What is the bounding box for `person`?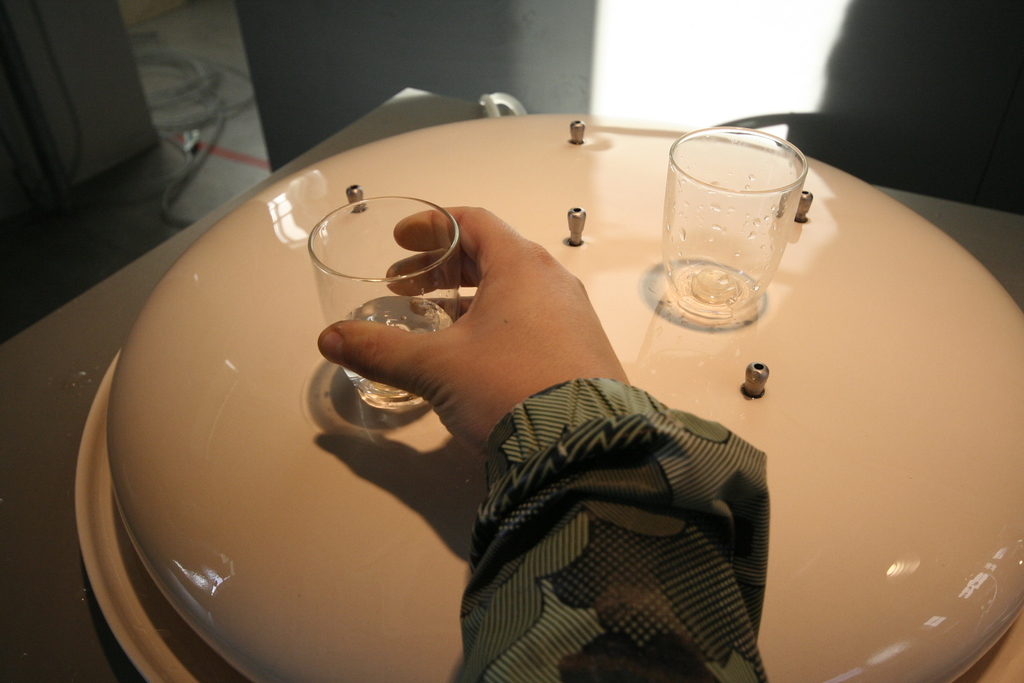
bbox=(427, 309, 819, 681).
